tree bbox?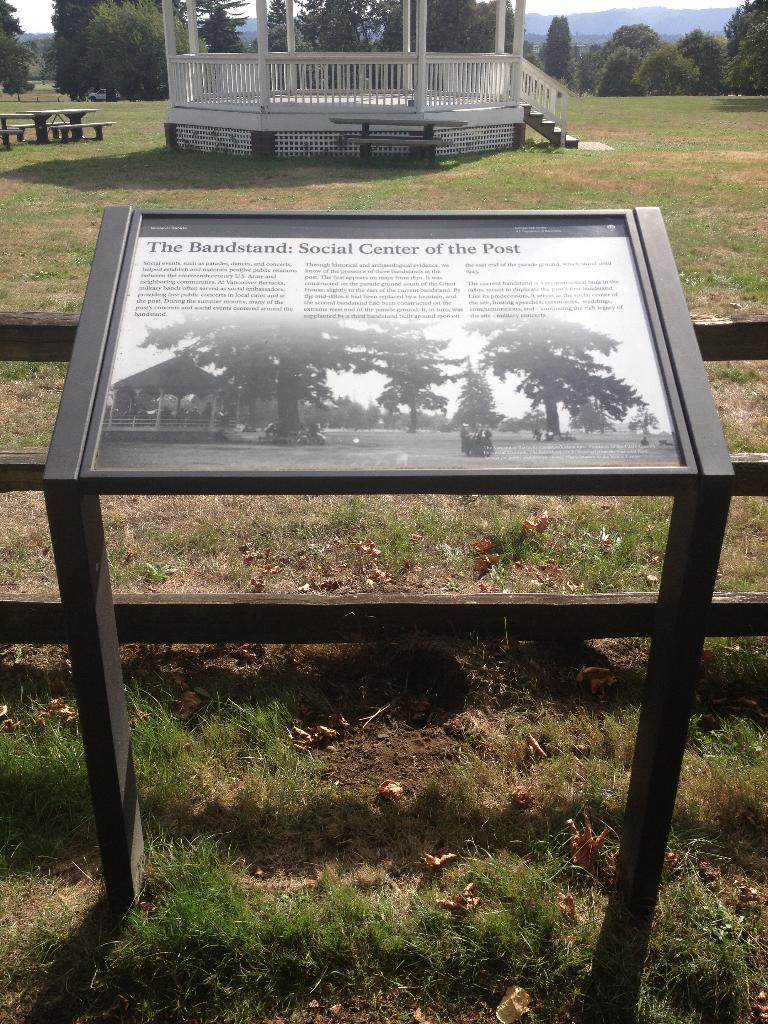
[719,0,767,92]
